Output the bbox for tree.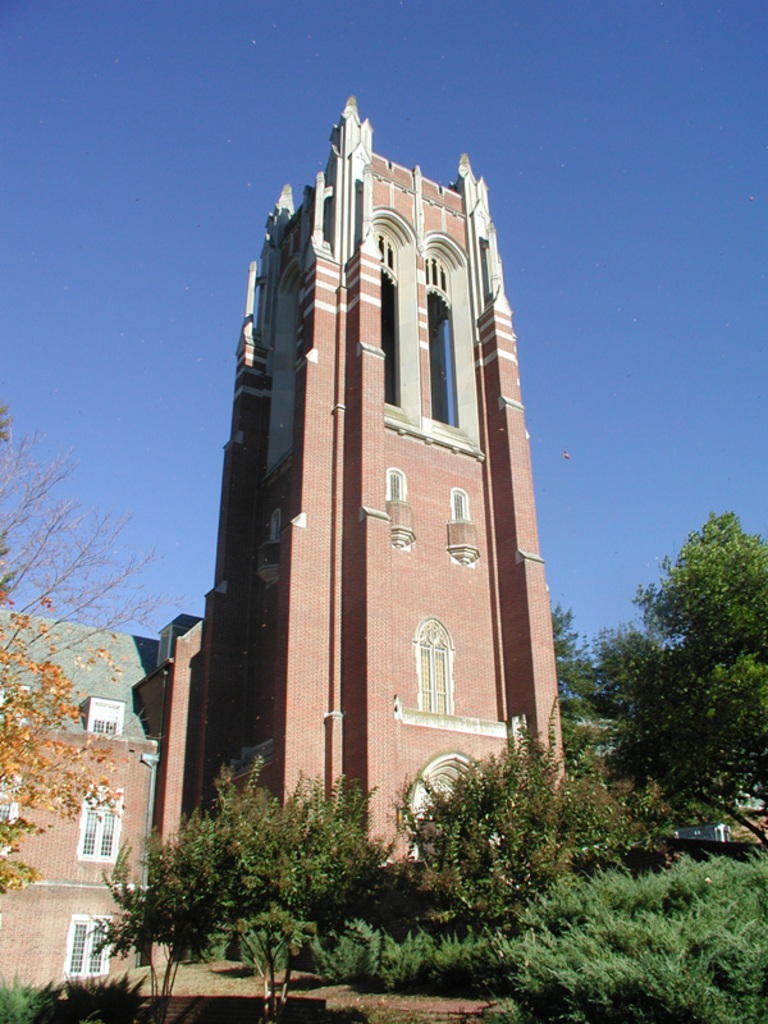
region(600, 498, 762, 829).
